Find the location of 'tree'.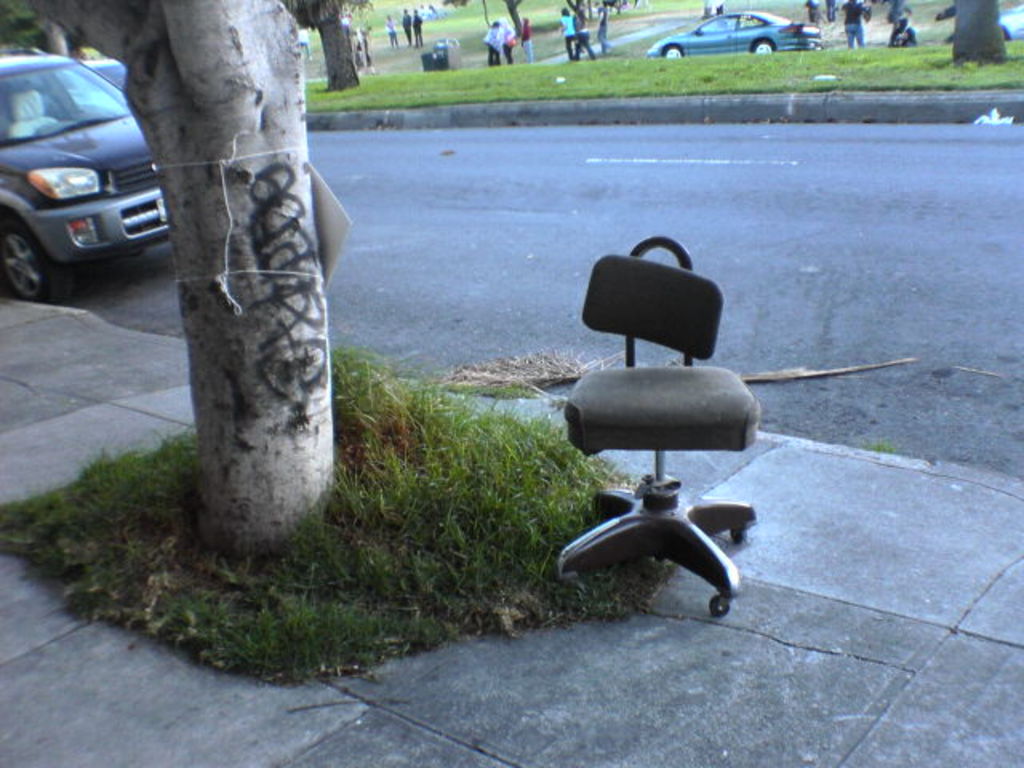
Location: {"left": 320, "top": 0, "right": 360, "bottom": 94}.
